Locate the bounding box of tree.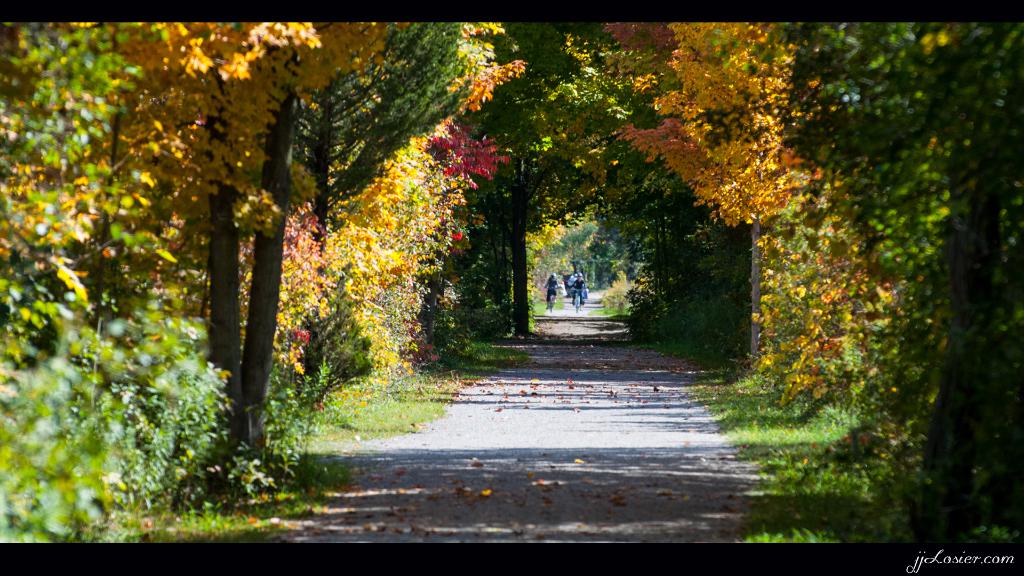
Bounding box: [300,7,523,424].
